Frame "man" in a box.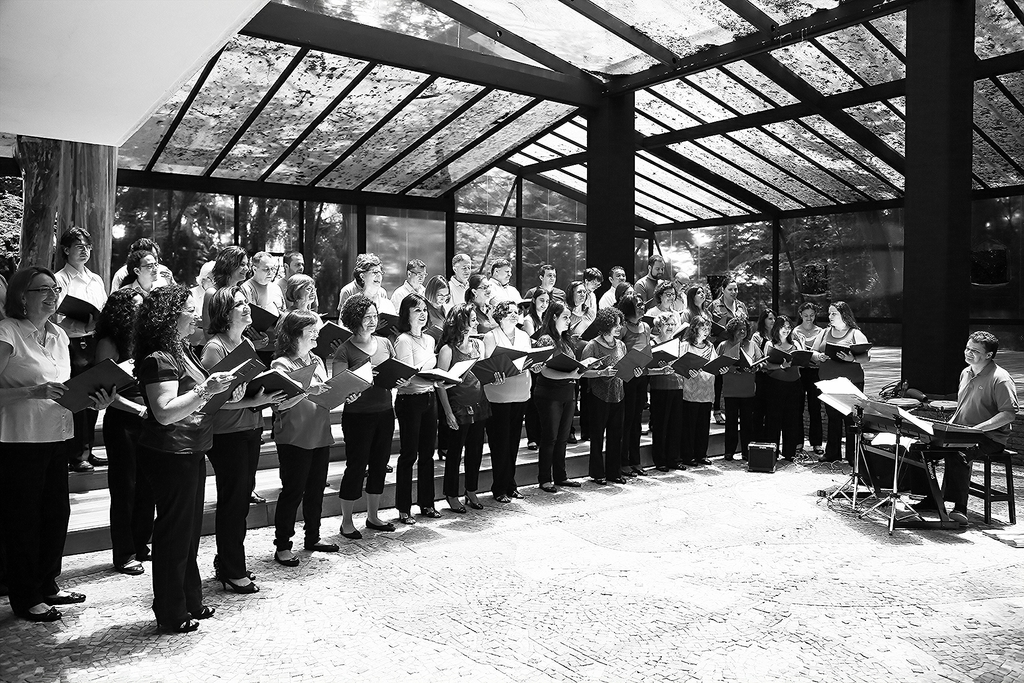
box(118, 247, 158, 303).
